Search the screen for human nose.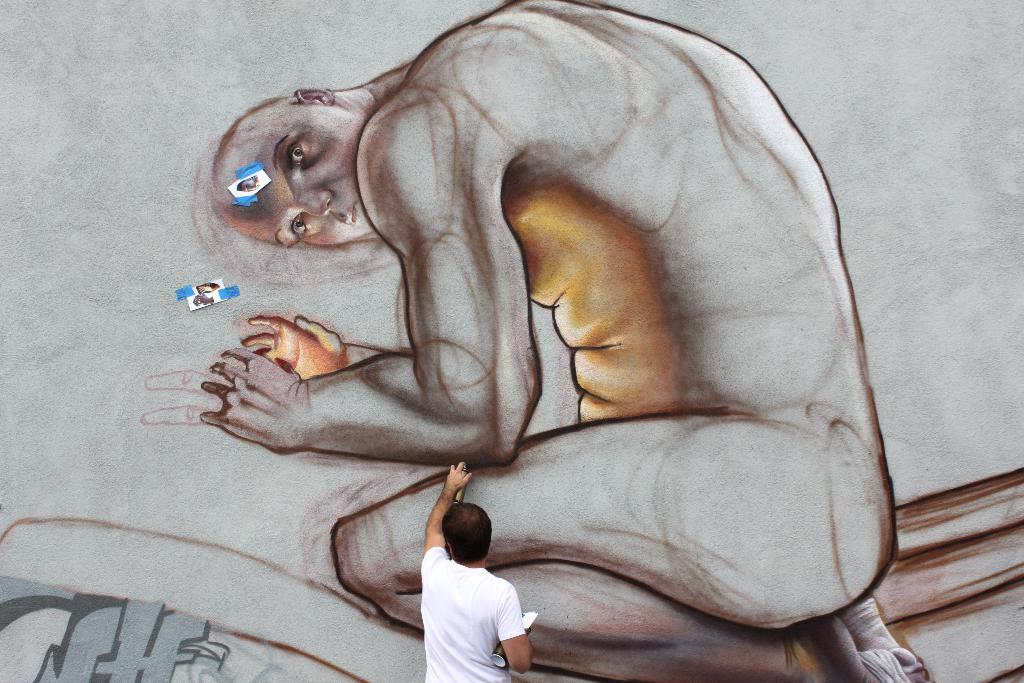
Found at 294 193 329 215.
